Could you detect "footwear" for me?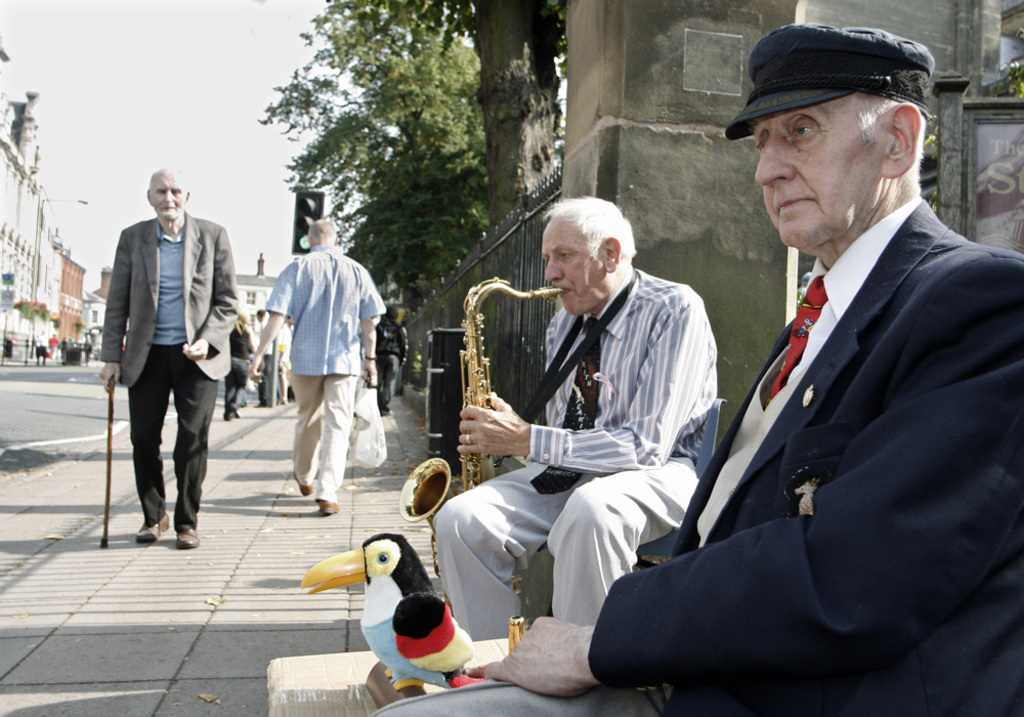
Detection result: 134/510/172/545.
